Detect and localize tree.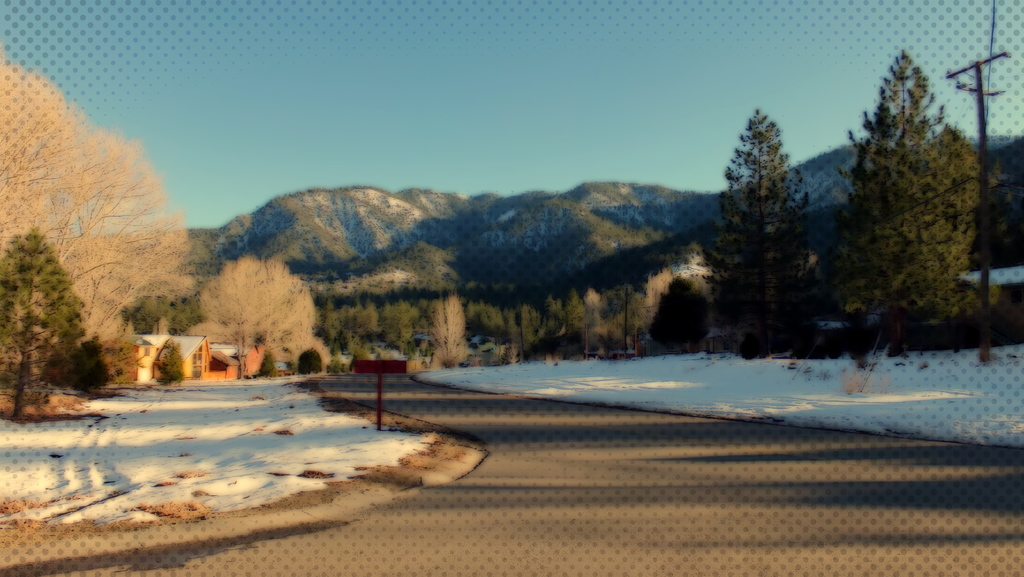
Localized at left=177, top=317, right=233, bottom=346.
